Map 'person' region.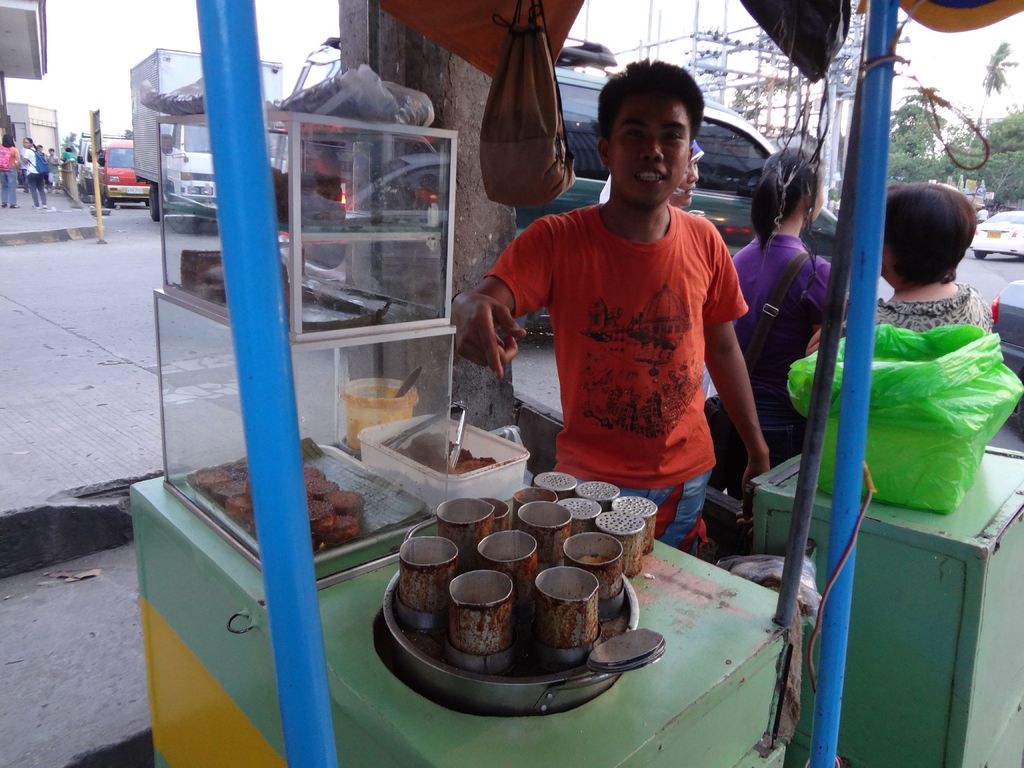
Mapped to x1=479 y1=58 x2=771 y2=536.
